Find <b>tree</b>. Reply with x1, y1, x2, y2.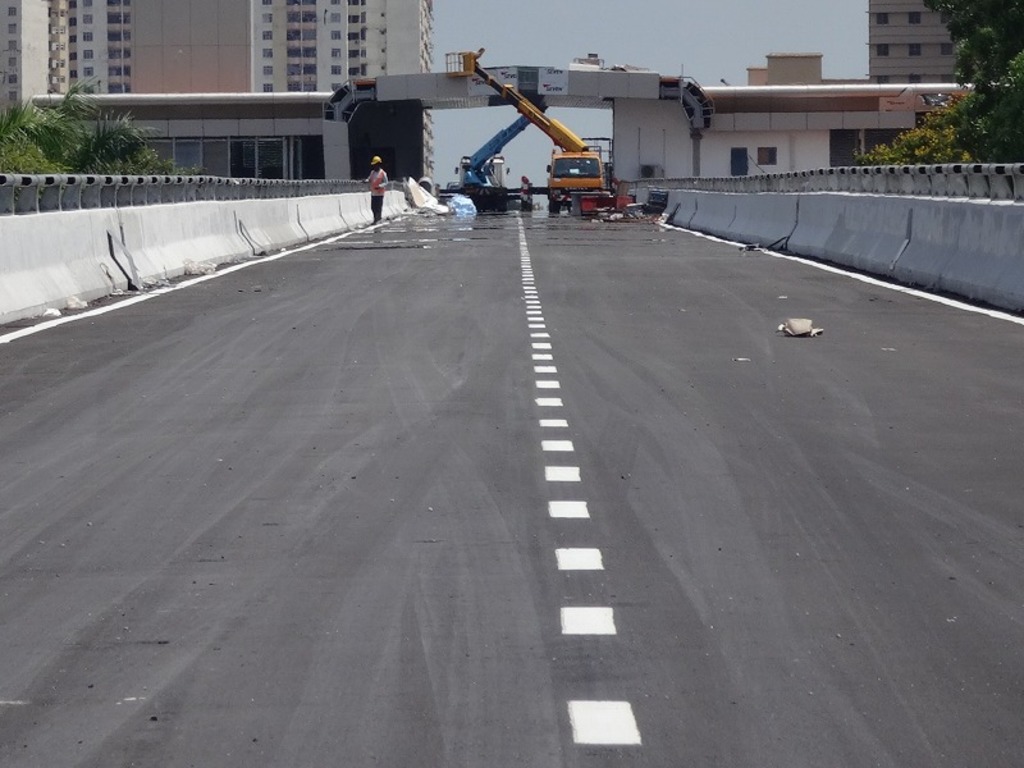
922, 0, 1023, 160.
